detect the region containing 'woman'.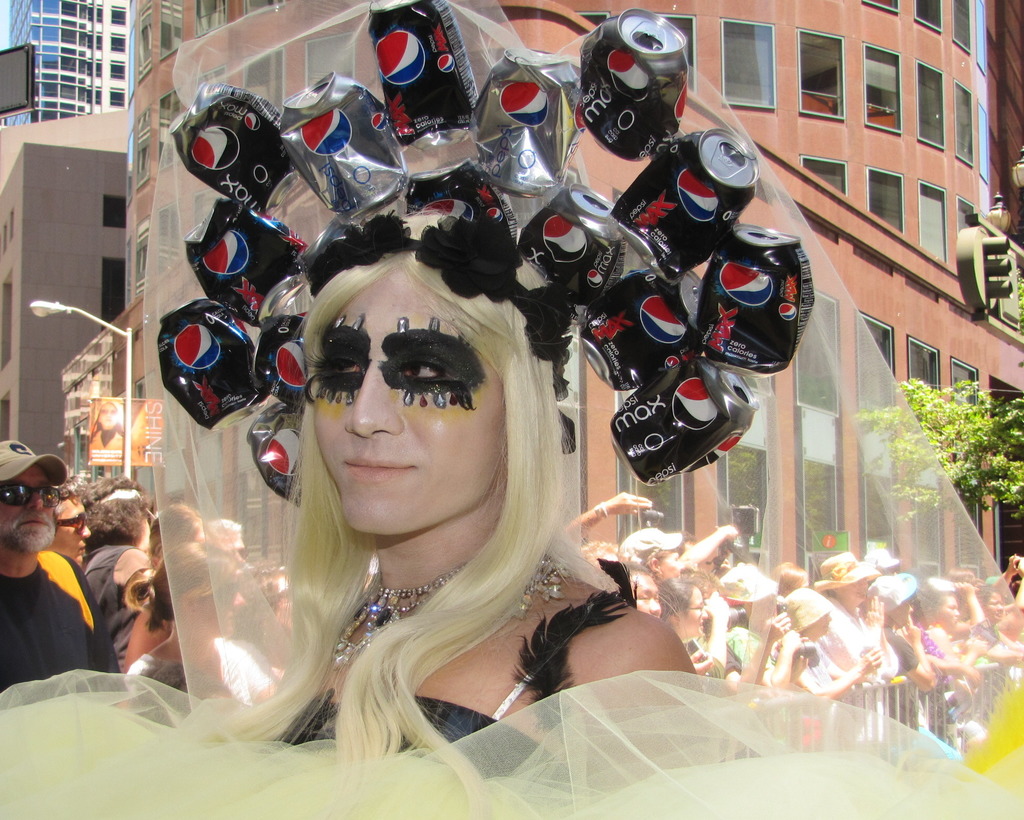
<box>136,543,280,728</box>.
